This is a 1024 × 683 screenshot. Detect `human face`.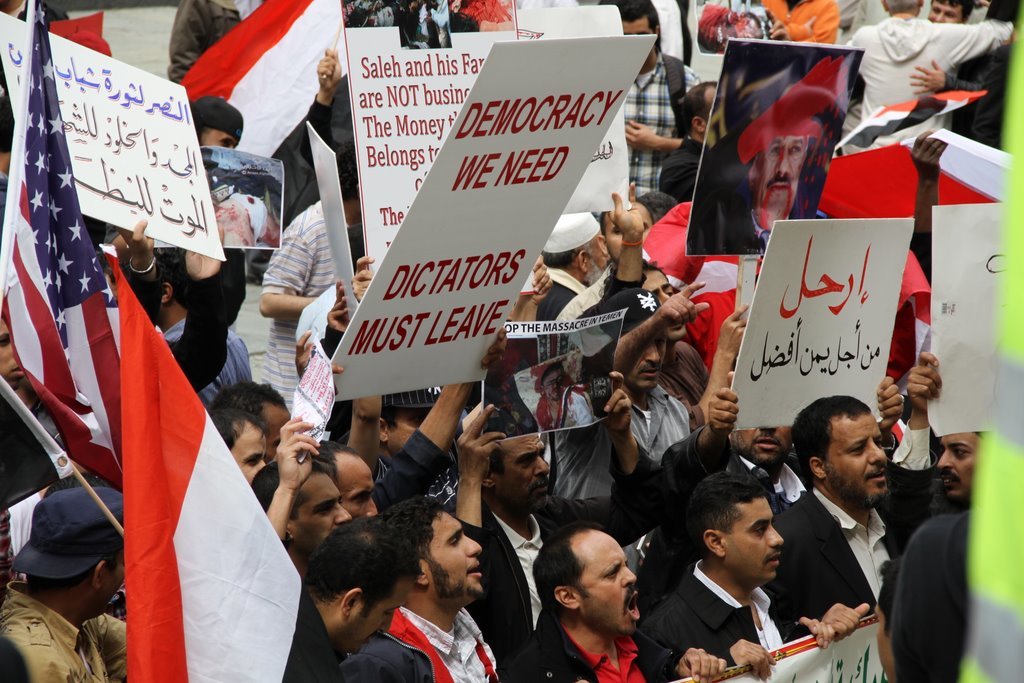
<box>723,496,785,580</box>.
